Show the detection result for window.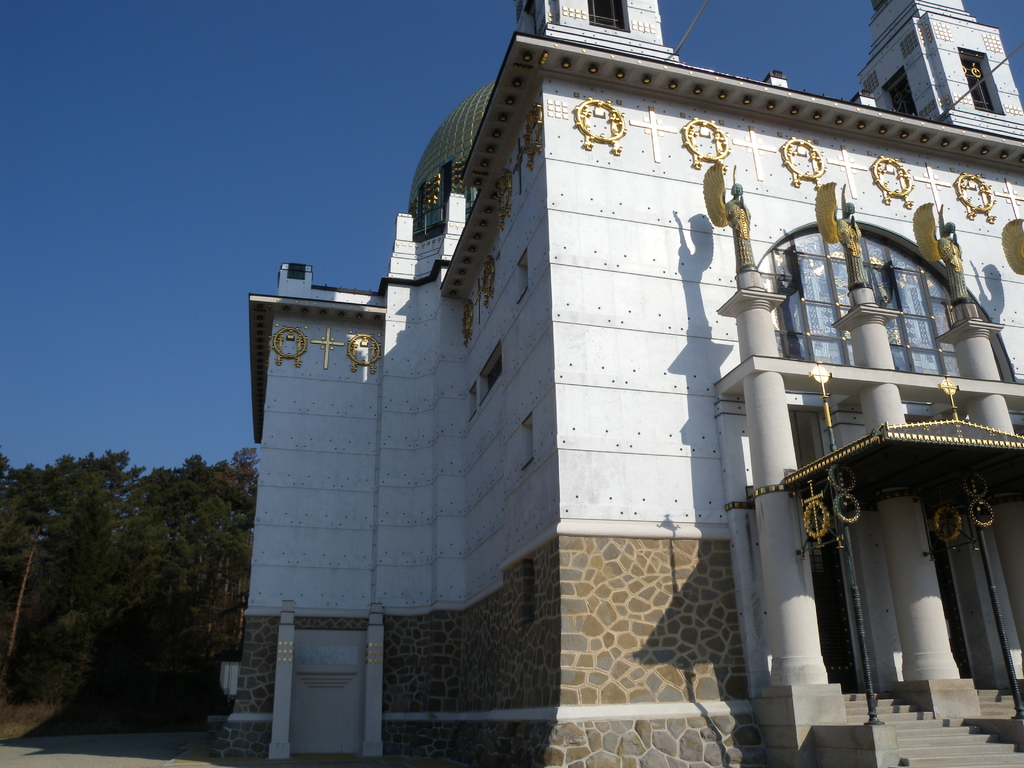
rect(521, 549, 536, 635).
